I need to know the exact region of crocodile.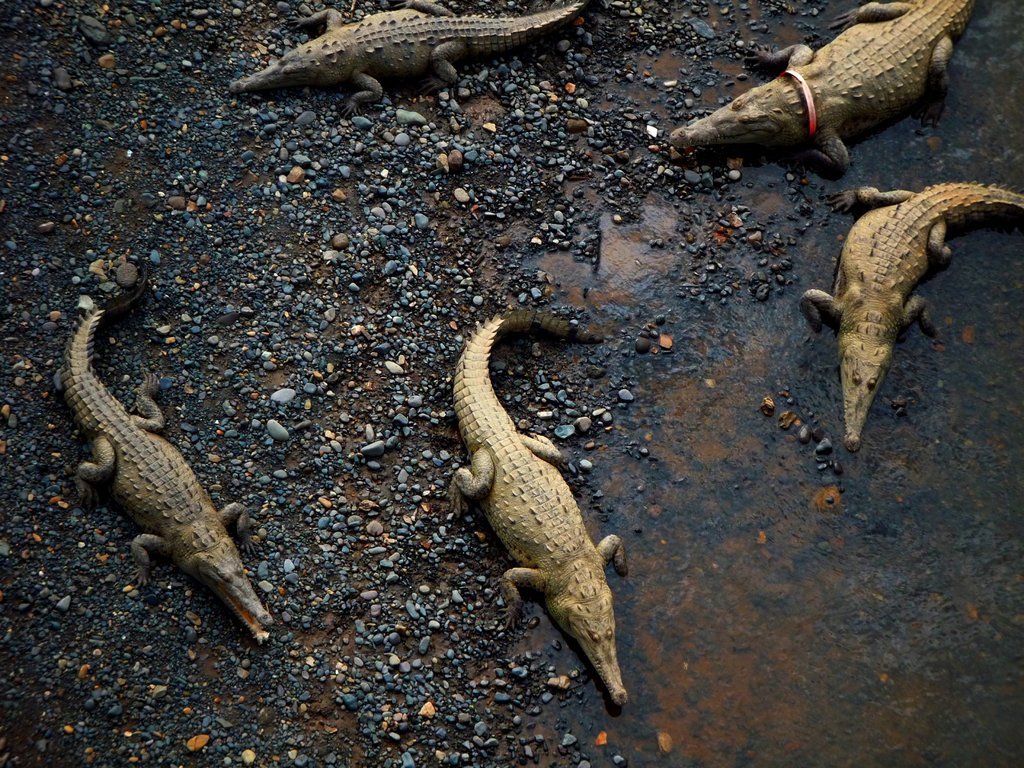
Region: (64, 259, 276, 648).
